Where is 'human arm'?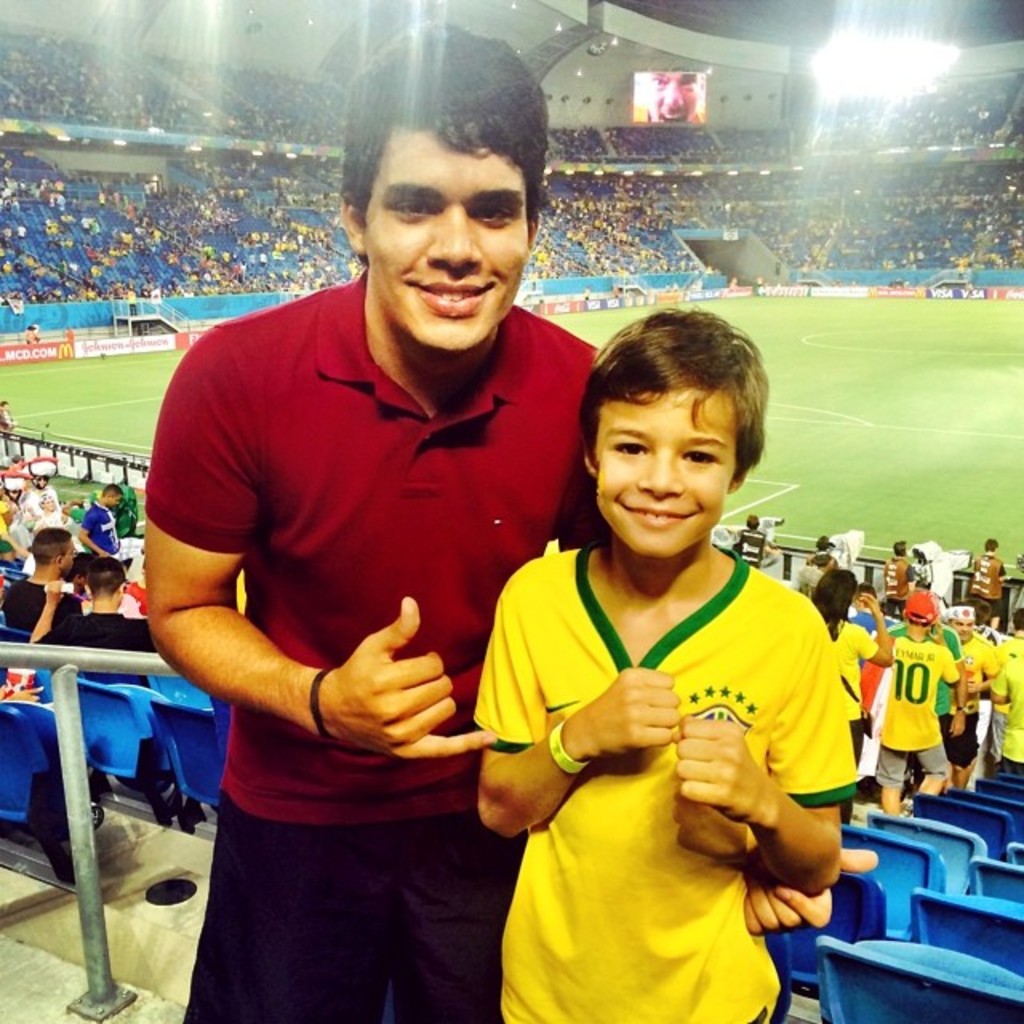
bbox(163, 571, 470, 824).
